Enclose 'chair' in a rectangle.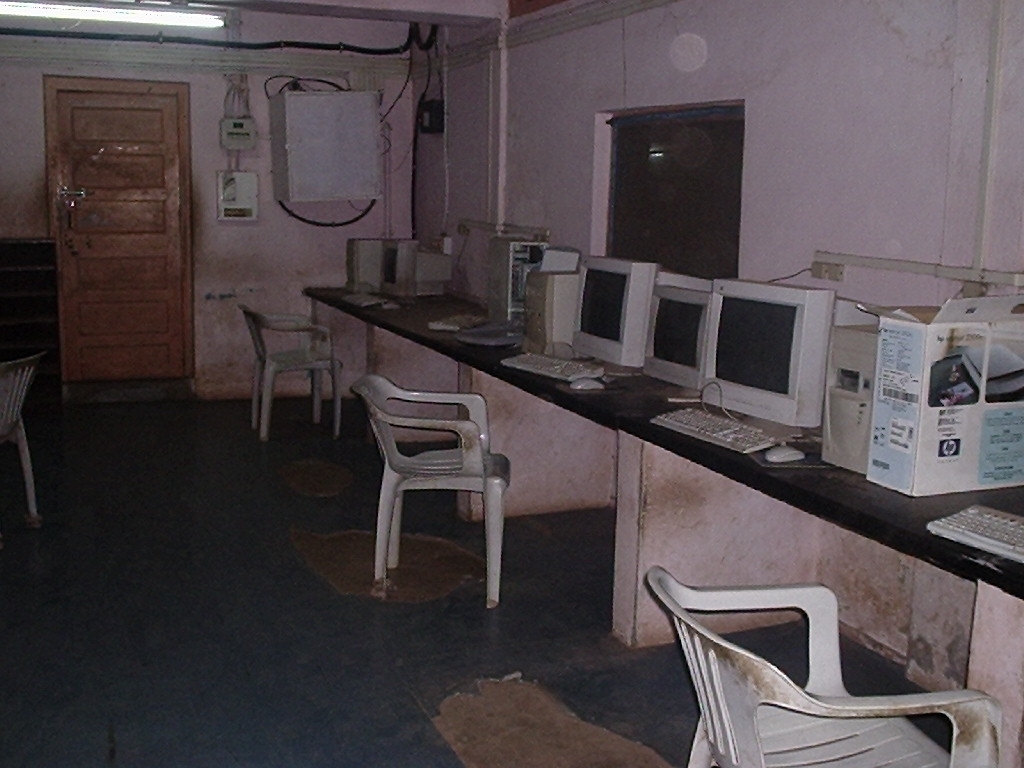
[left=647, top=562, right=1003, bottom=767].
